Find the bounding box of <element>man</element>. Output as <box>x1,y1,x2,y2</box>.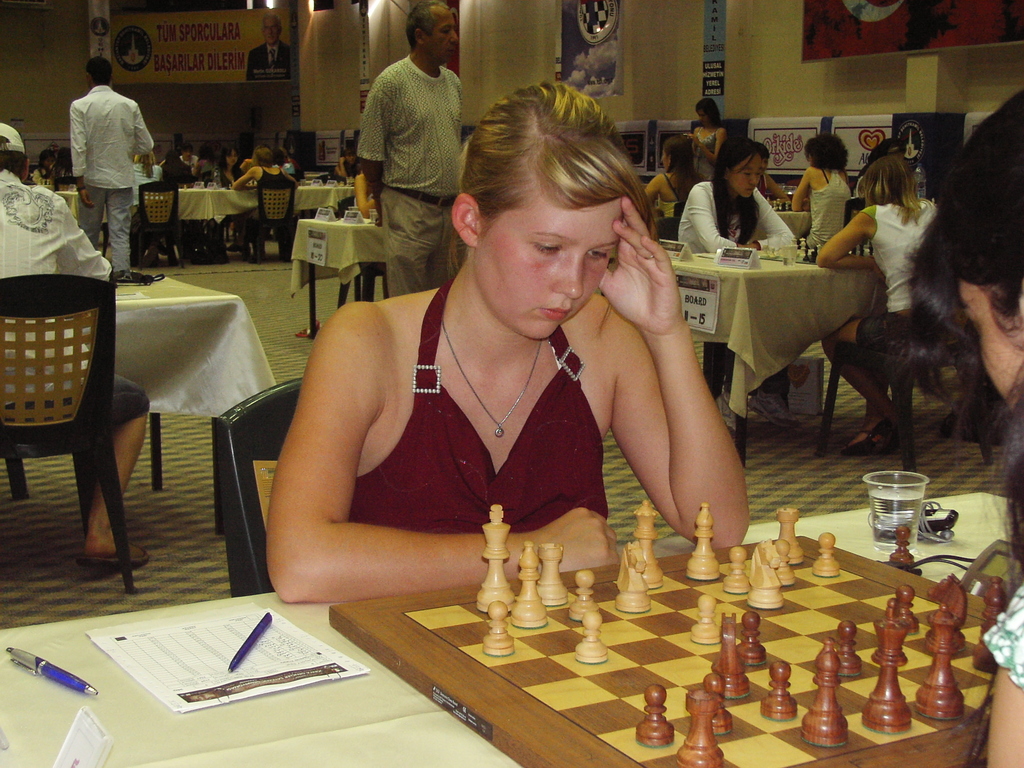
<box>243,6,295,81</box>.
